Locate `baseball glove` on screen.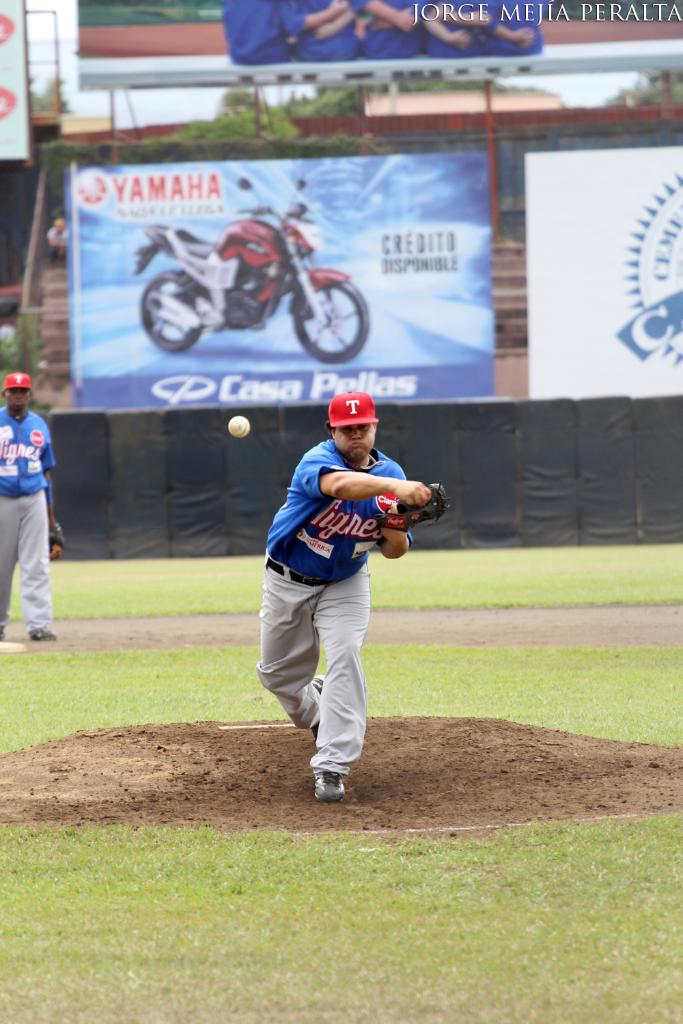
On screen at 47:522:64:559.
